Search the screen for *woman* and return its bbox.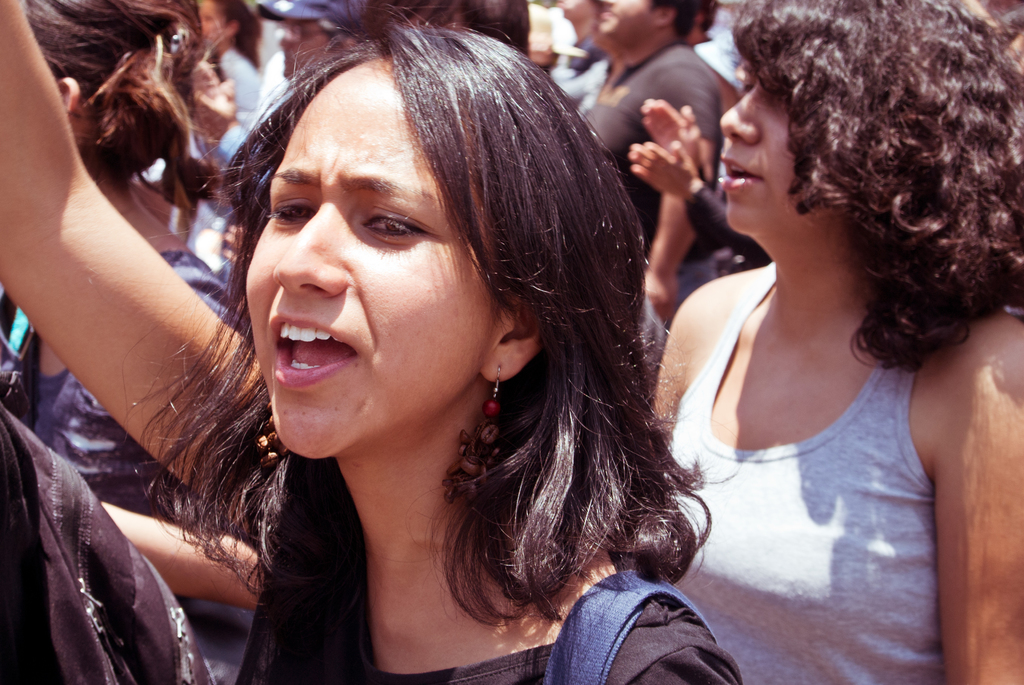
Found: bbox=[164, 0, 266, 269].
